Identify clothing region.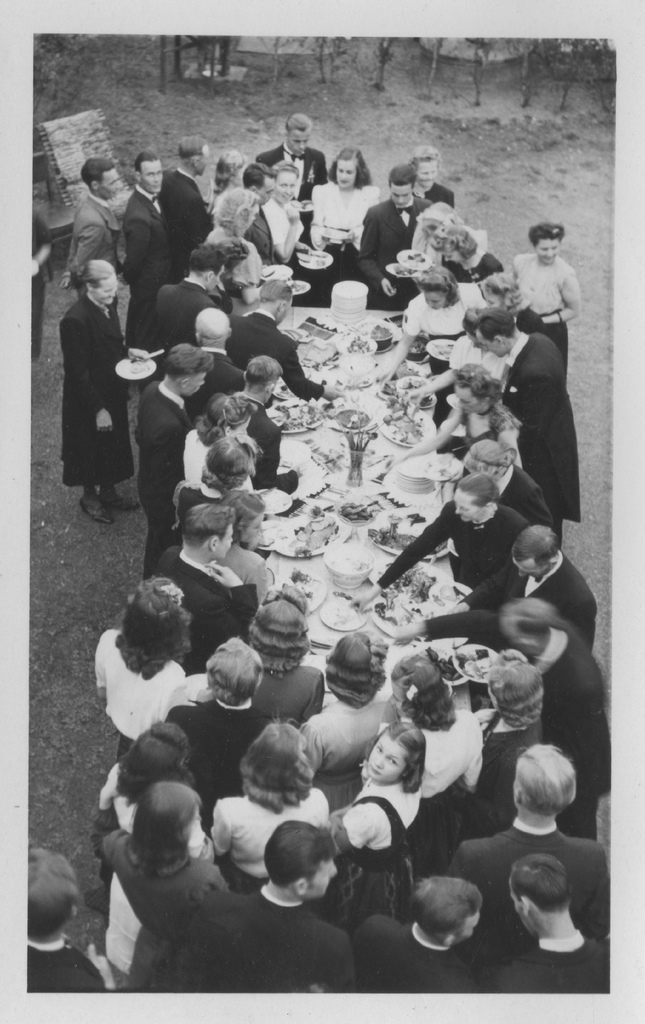
Region: (x1=158, y1=164, x2=221, y2=283).
